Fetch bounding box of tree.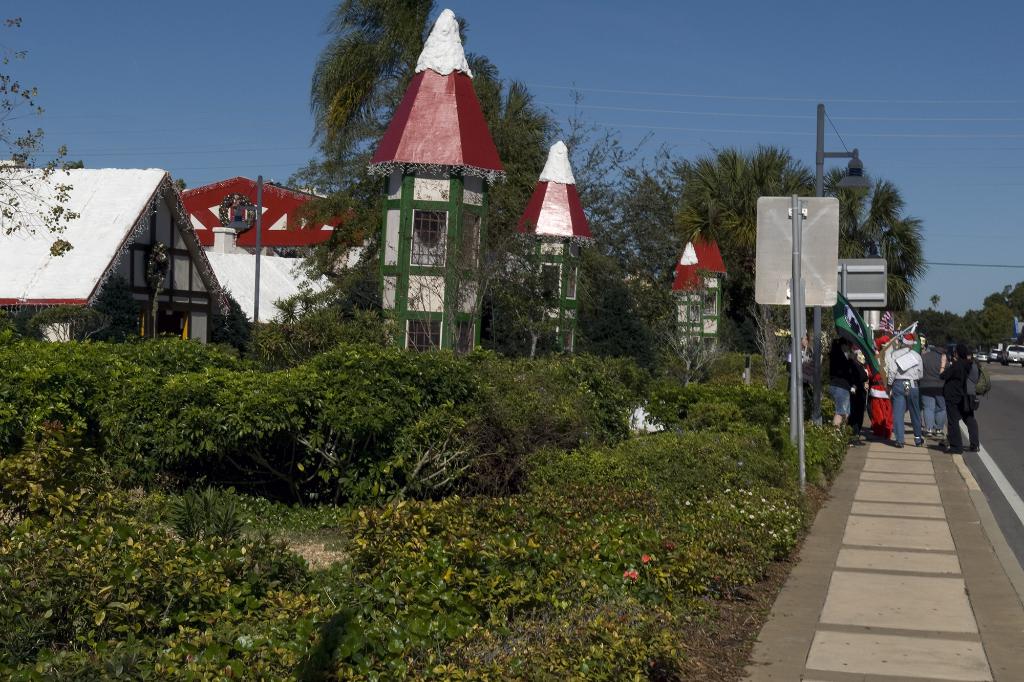
Bbox: [x1=0, y1=10, x2=78, y2=251].
